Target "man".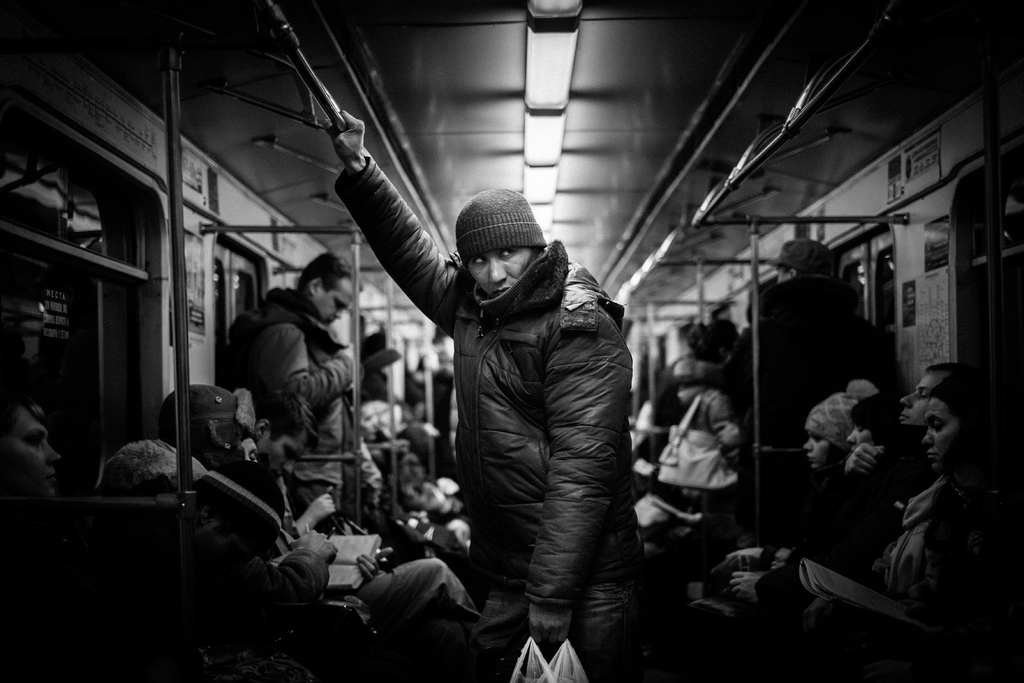
Target region: <box>258,390,514,646</box>.
